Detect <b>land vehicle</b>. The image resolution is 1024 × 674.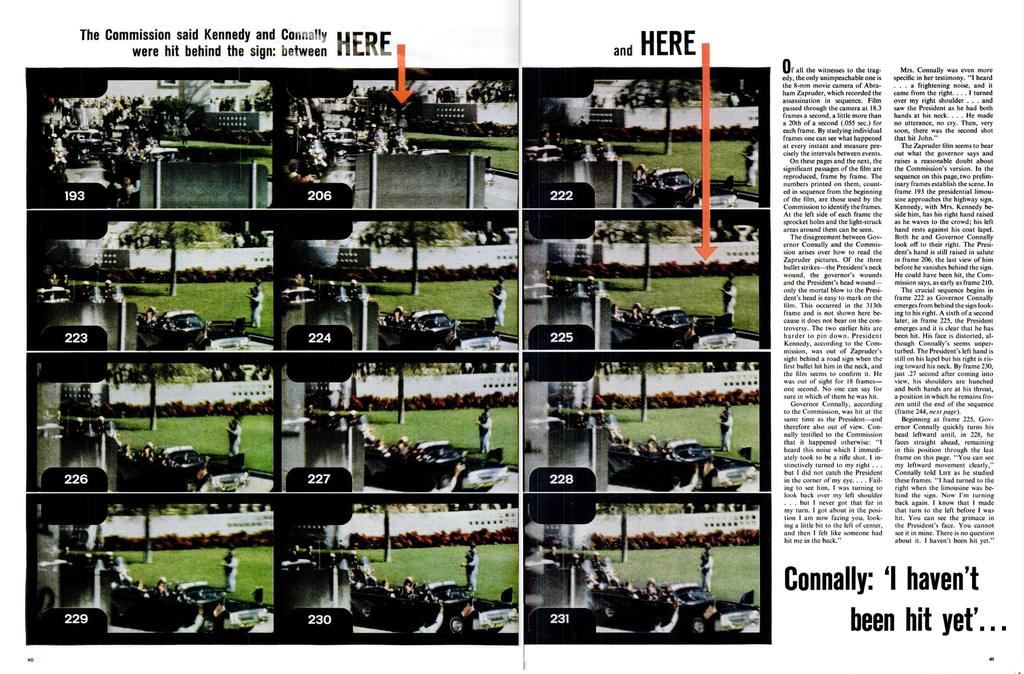
636, 164, 738, 205.
